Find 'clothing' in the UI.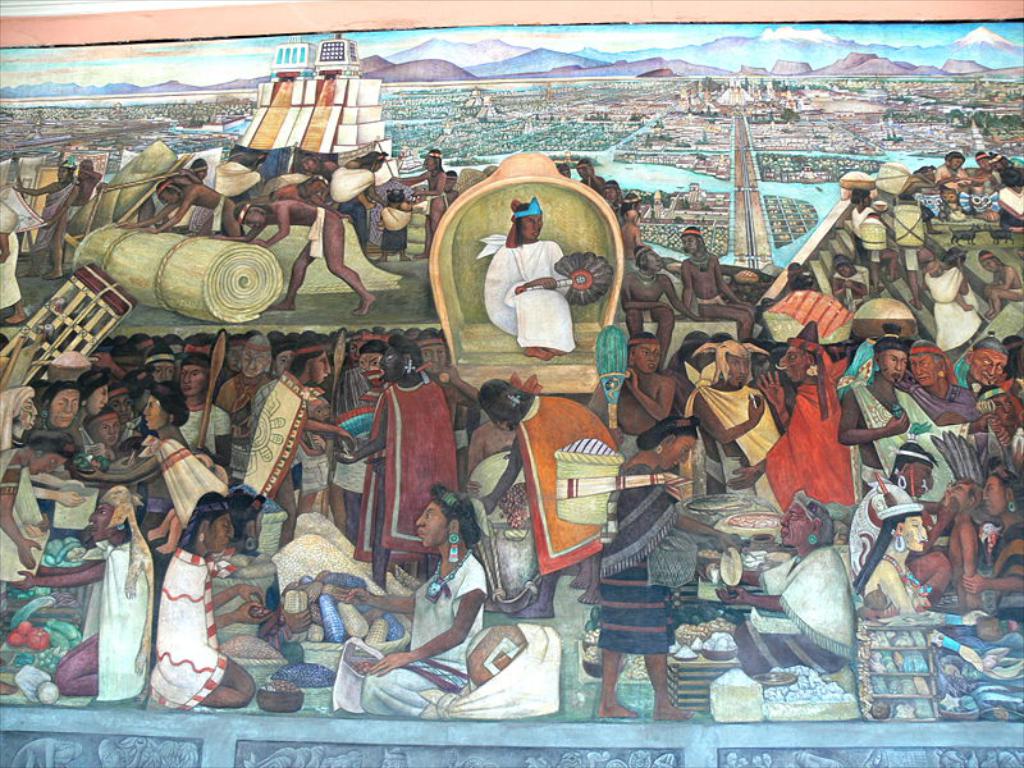
UI element at bbox(490, 247, 568, 343).
